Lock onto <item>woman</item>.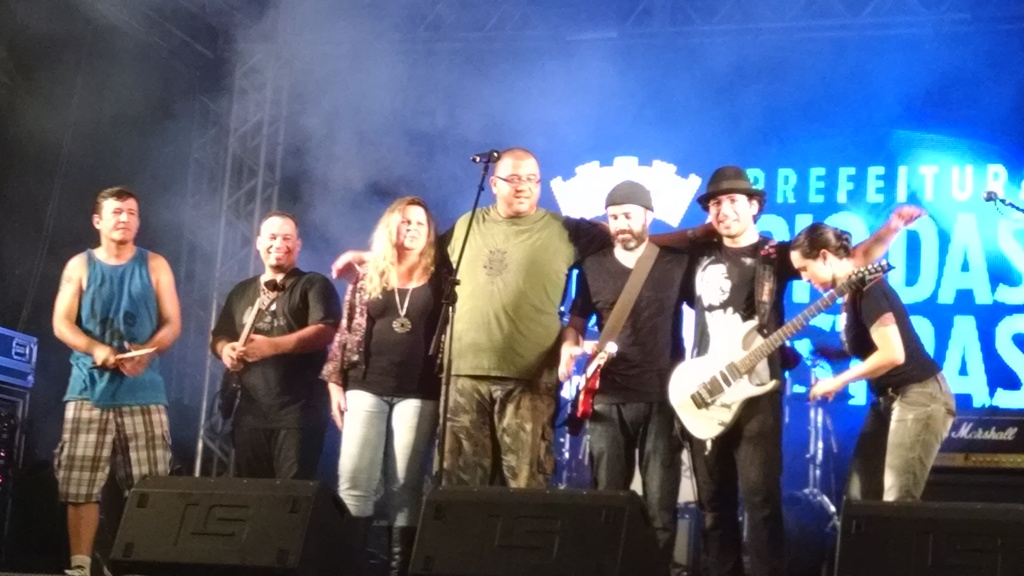
Locked: region(786, 222, 960, 500).
